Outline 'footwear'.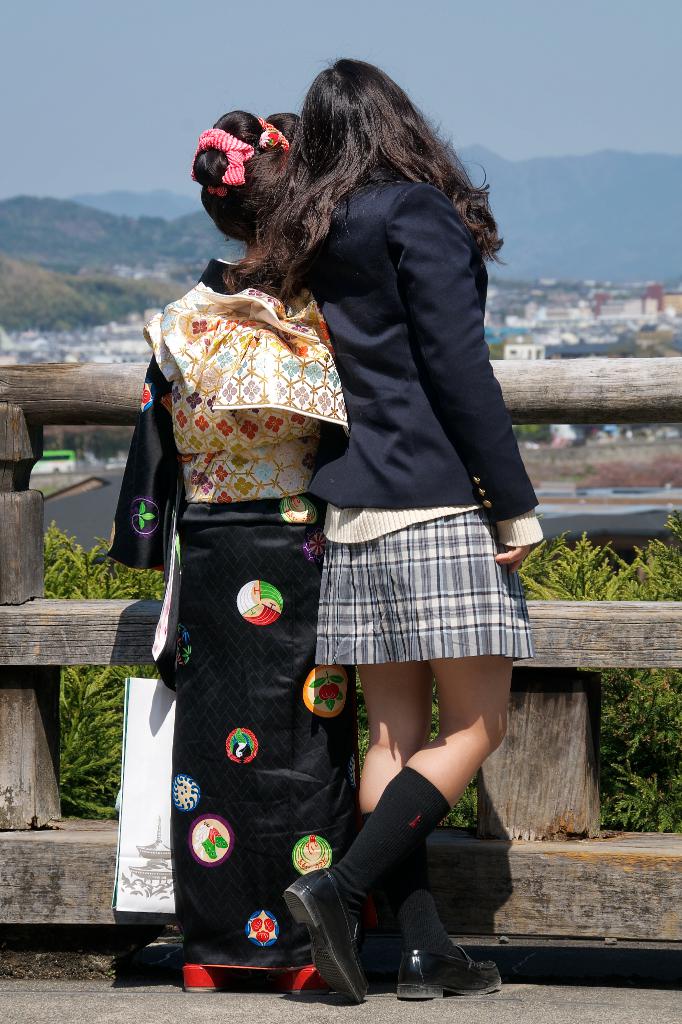
Outline: [left=281, top=867, right=361, bottom=1000].
